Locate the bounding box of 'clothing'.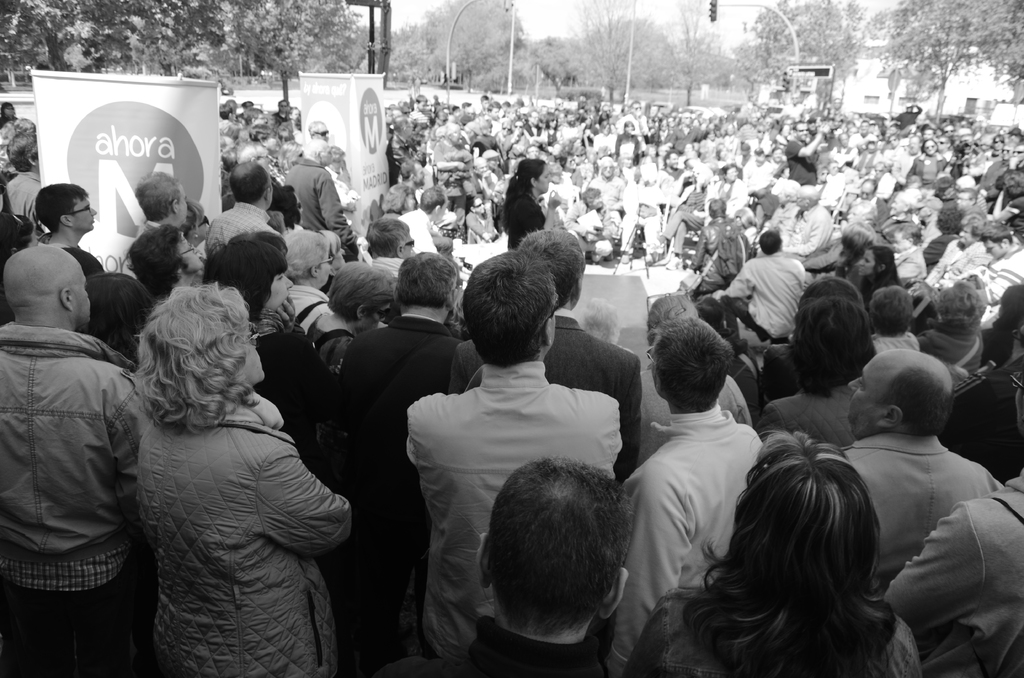
Bounding box: x1=132, y1=222, x2=176, y2=291.
